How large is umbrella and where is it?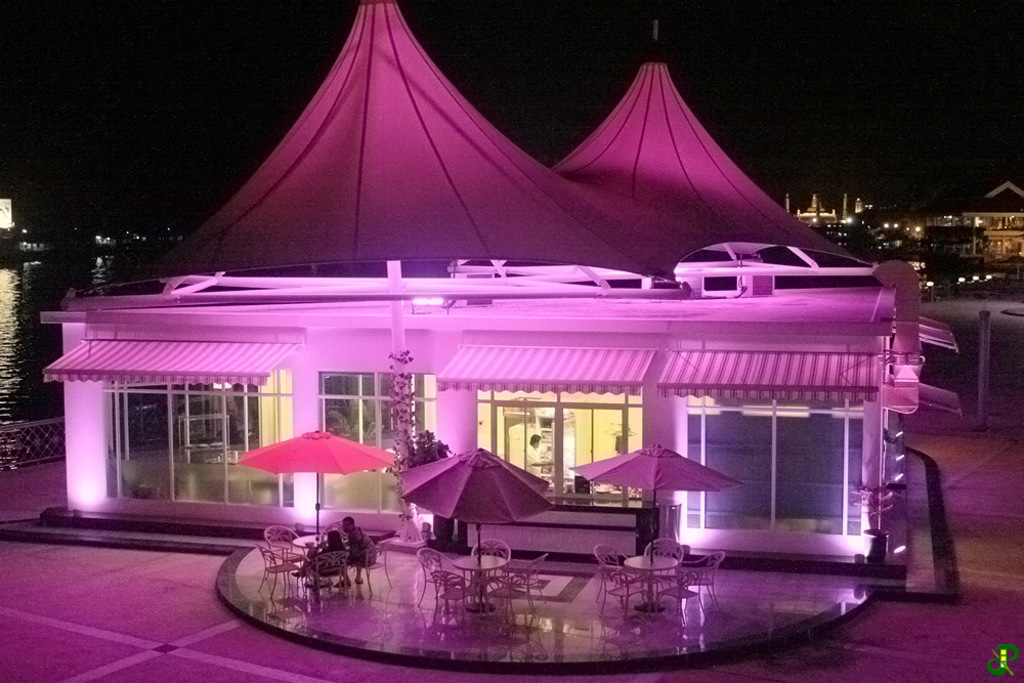
Bounding box: <region>236, 426, 397, 587</region>.
